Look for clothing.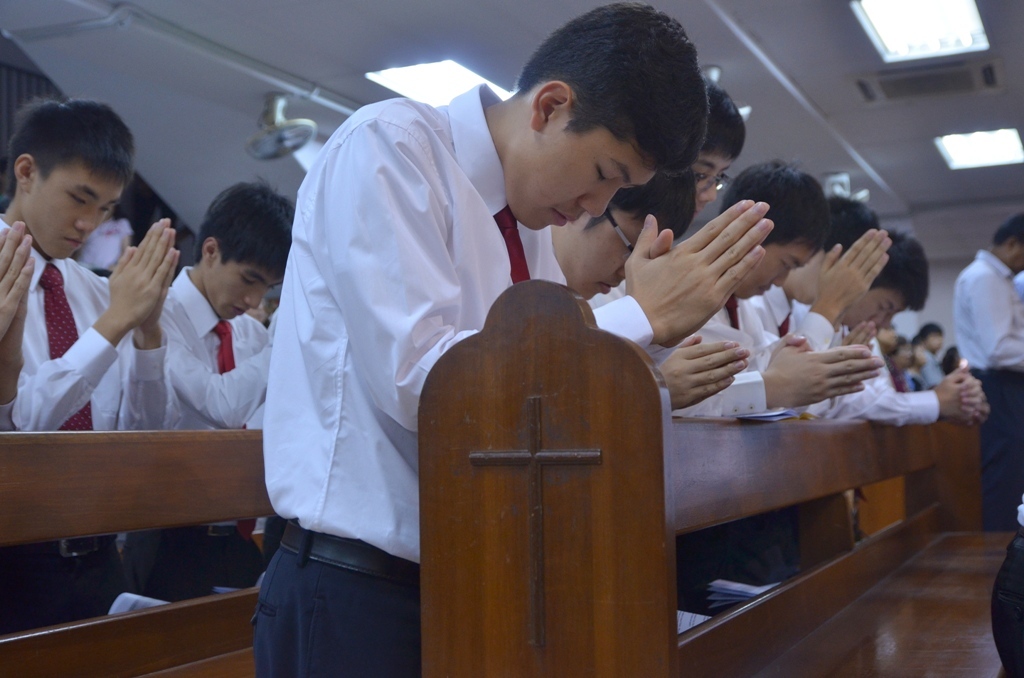
Found: box=[0, 213, 168, 634].
